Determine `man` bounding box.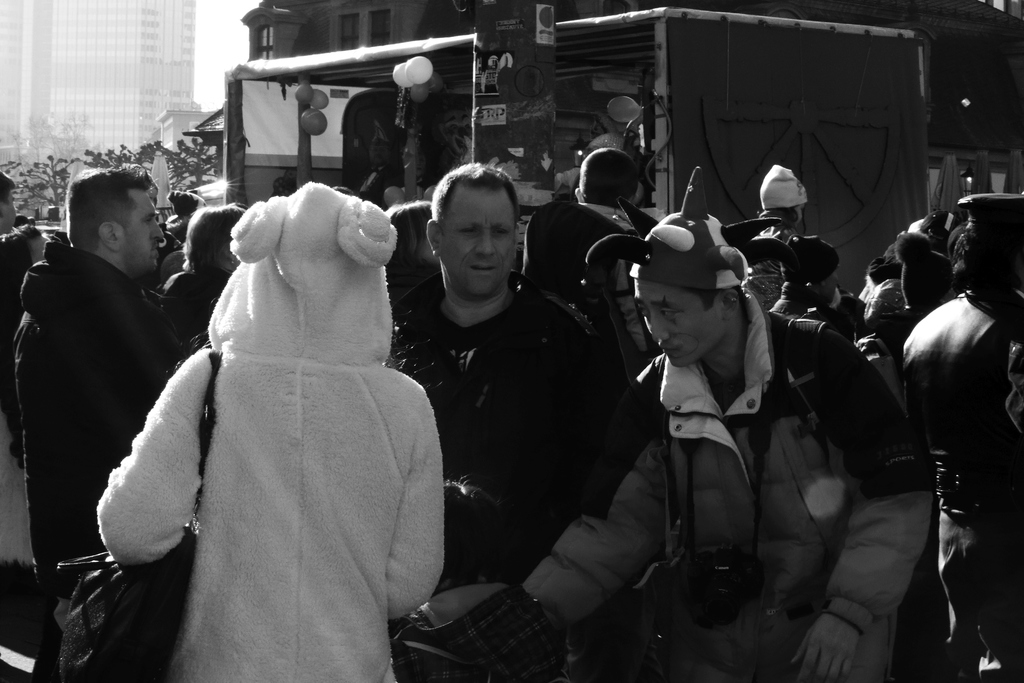
Determined: bbox=(4, 163, 193, 600).
